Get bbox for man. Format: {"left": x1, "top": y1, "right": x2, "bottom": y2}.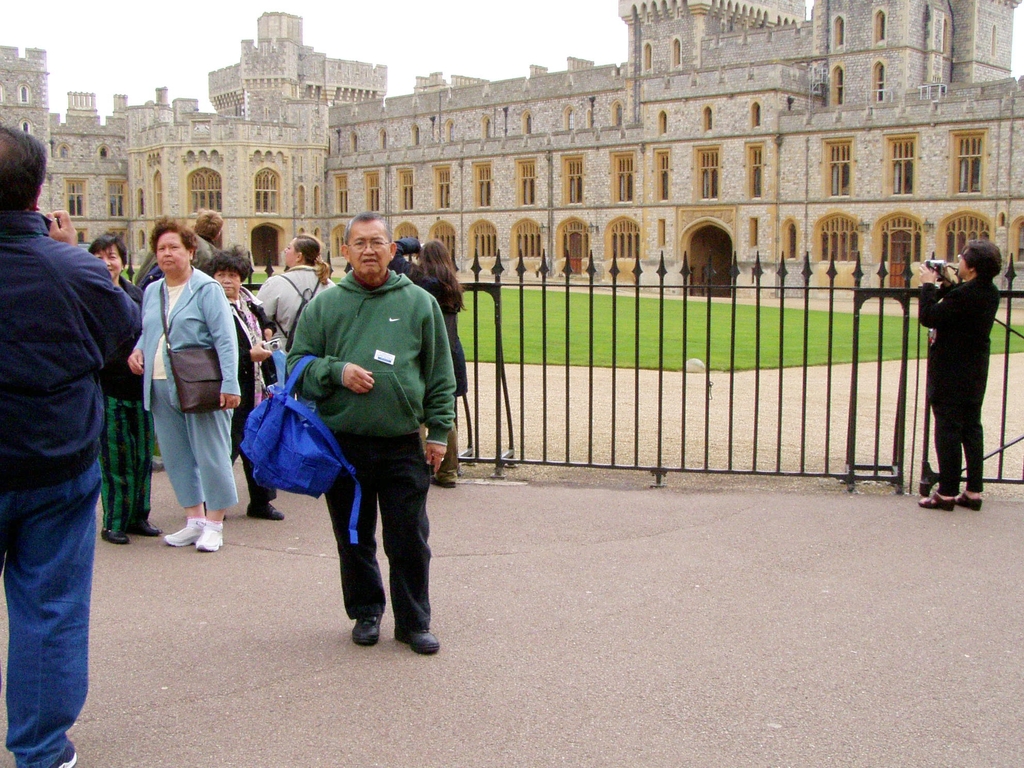
{"left": 134, "top": 205, "right": 227, "bottom": 284}.
